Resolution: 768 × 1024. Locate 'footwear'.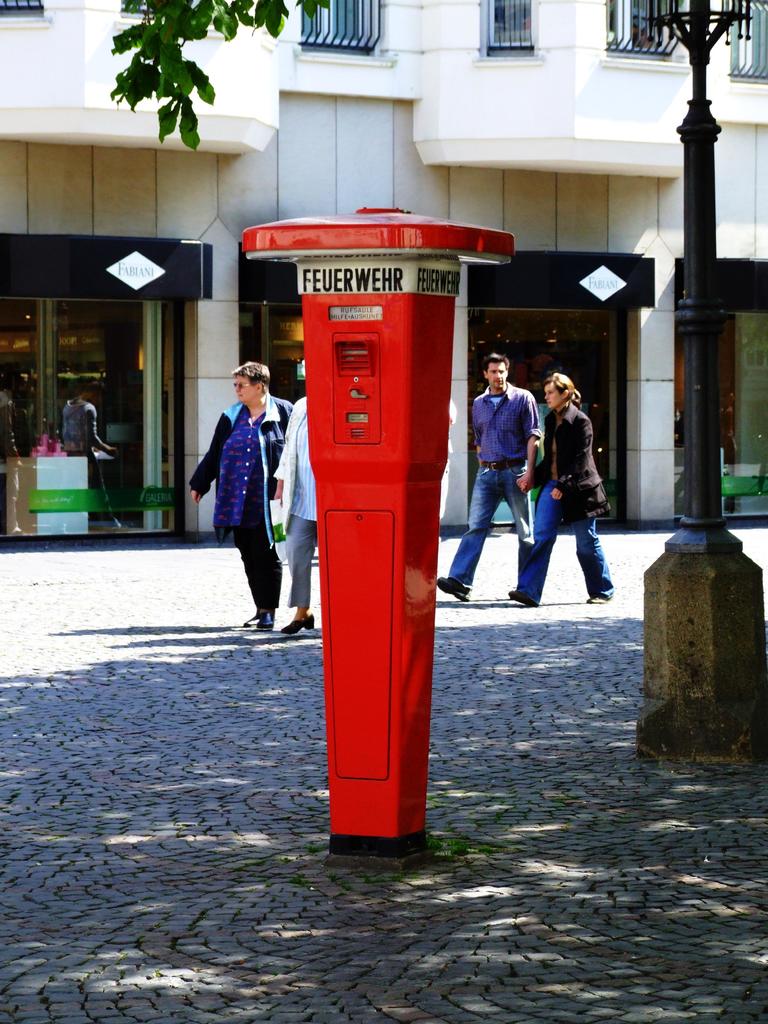
crop(586, 589, 609, 607).
